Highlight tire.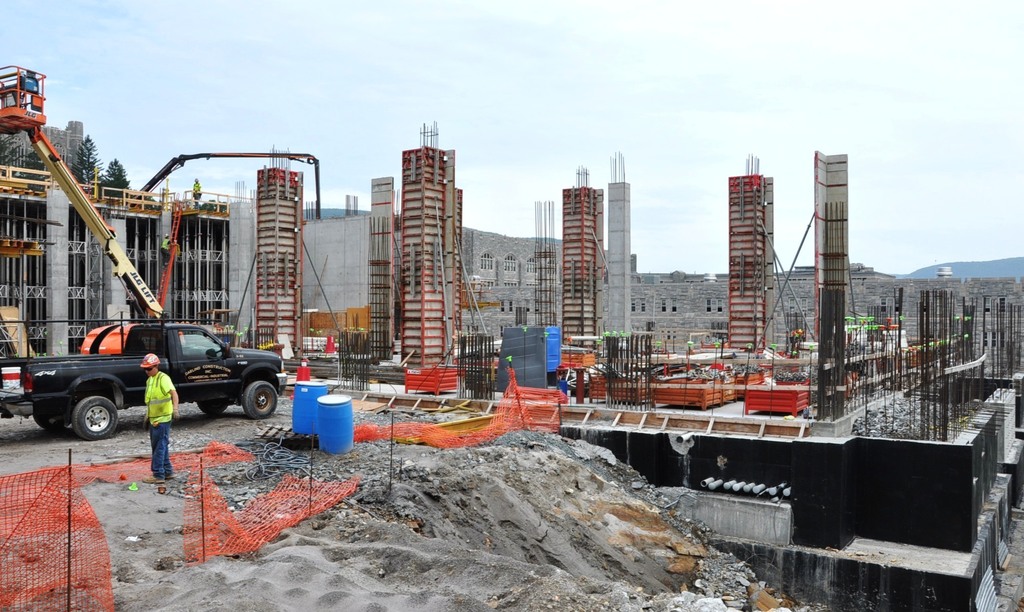
Highlighted region: {"left": 73, "top": 397, "right": 122, "bottom": 442}.
